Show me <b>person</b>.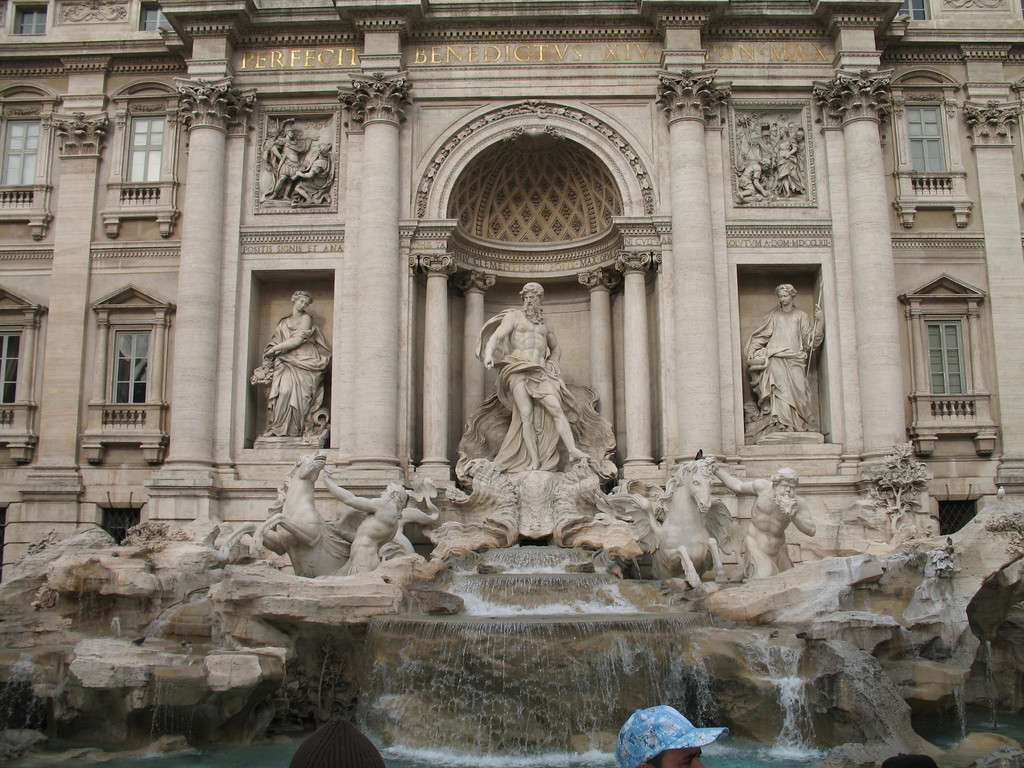
<b>person</b> is here: box(748, 258, 835, 465).
